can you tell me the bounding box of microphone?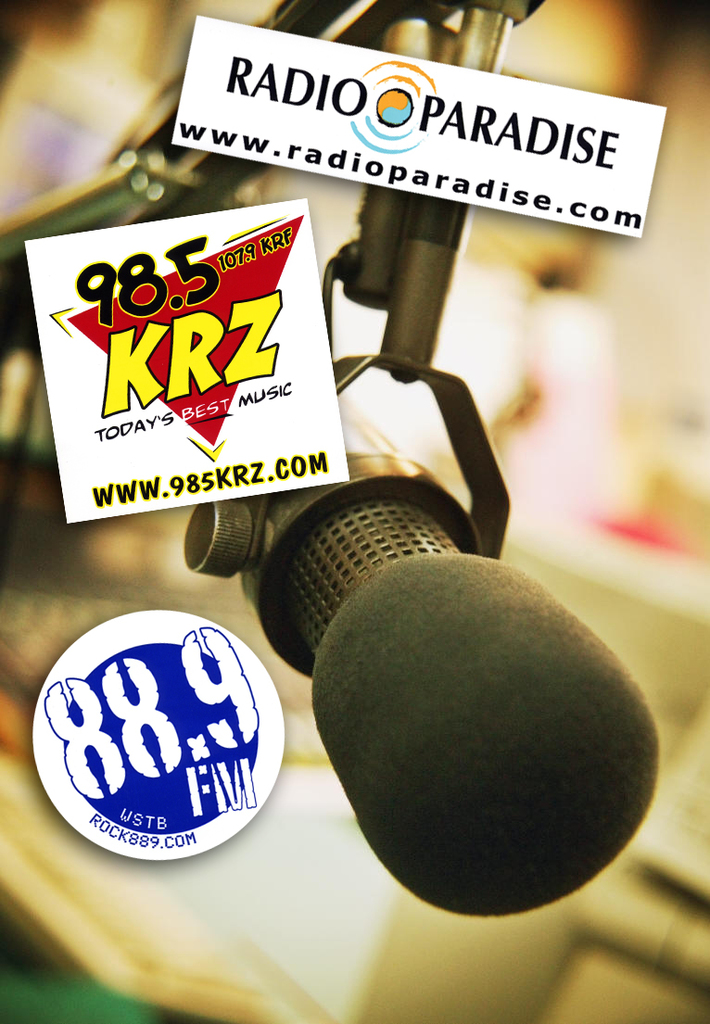
bbox=[161, 391, 664, 921].
